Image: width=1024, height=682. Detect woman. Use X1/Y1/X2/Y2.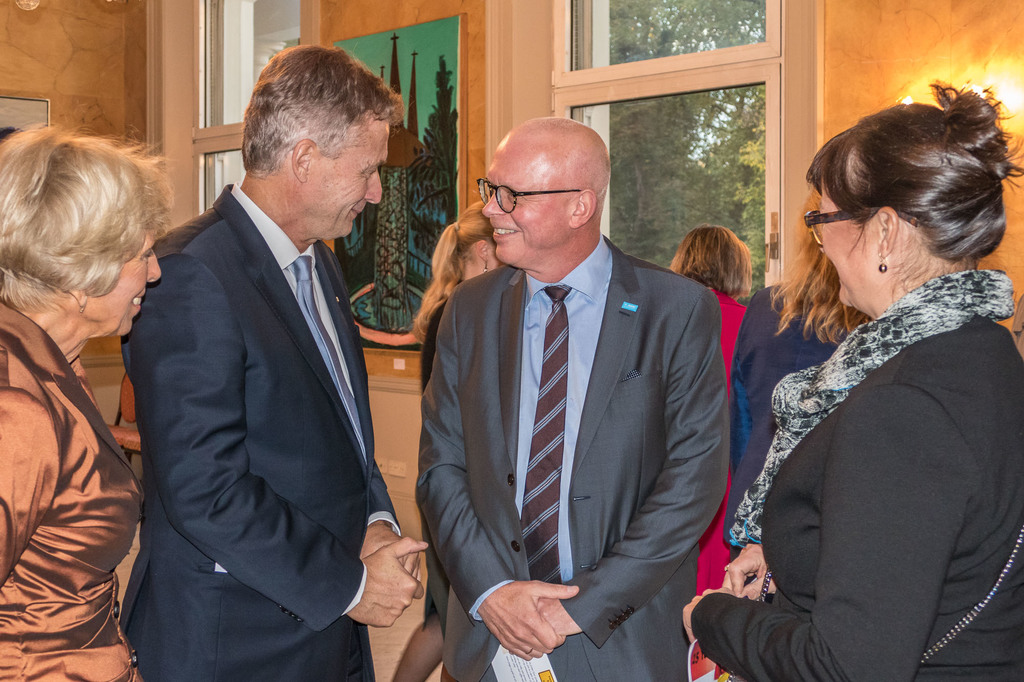
665/221/750/595.
